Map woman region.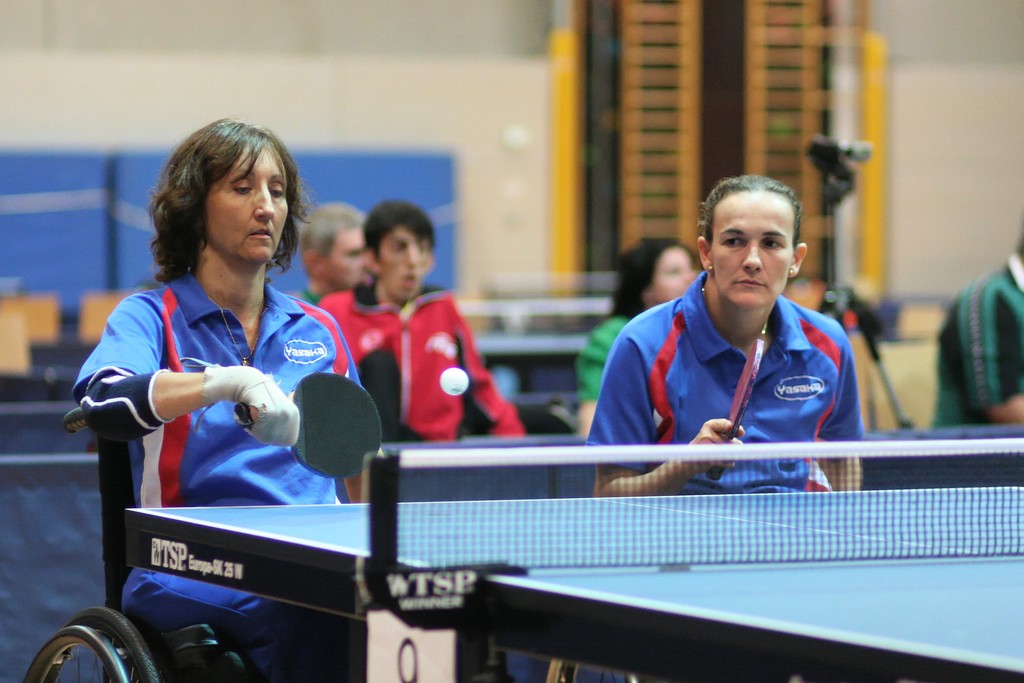
Mapped to [568, 238, 694, 450].
